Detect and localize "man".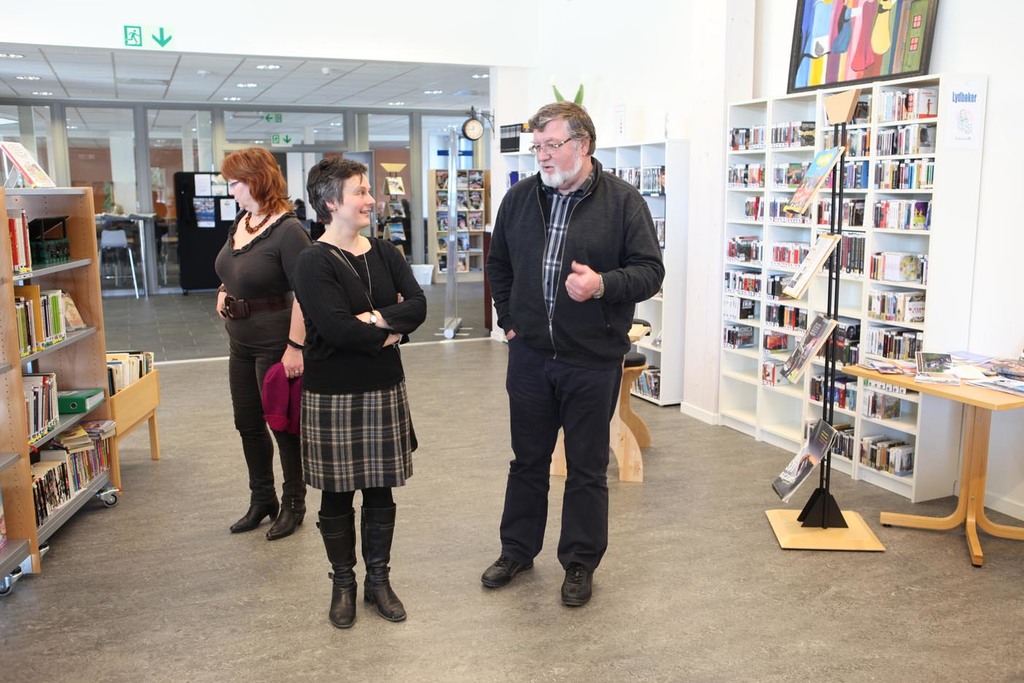
Localized at box=[486, 104, 664, 603].
